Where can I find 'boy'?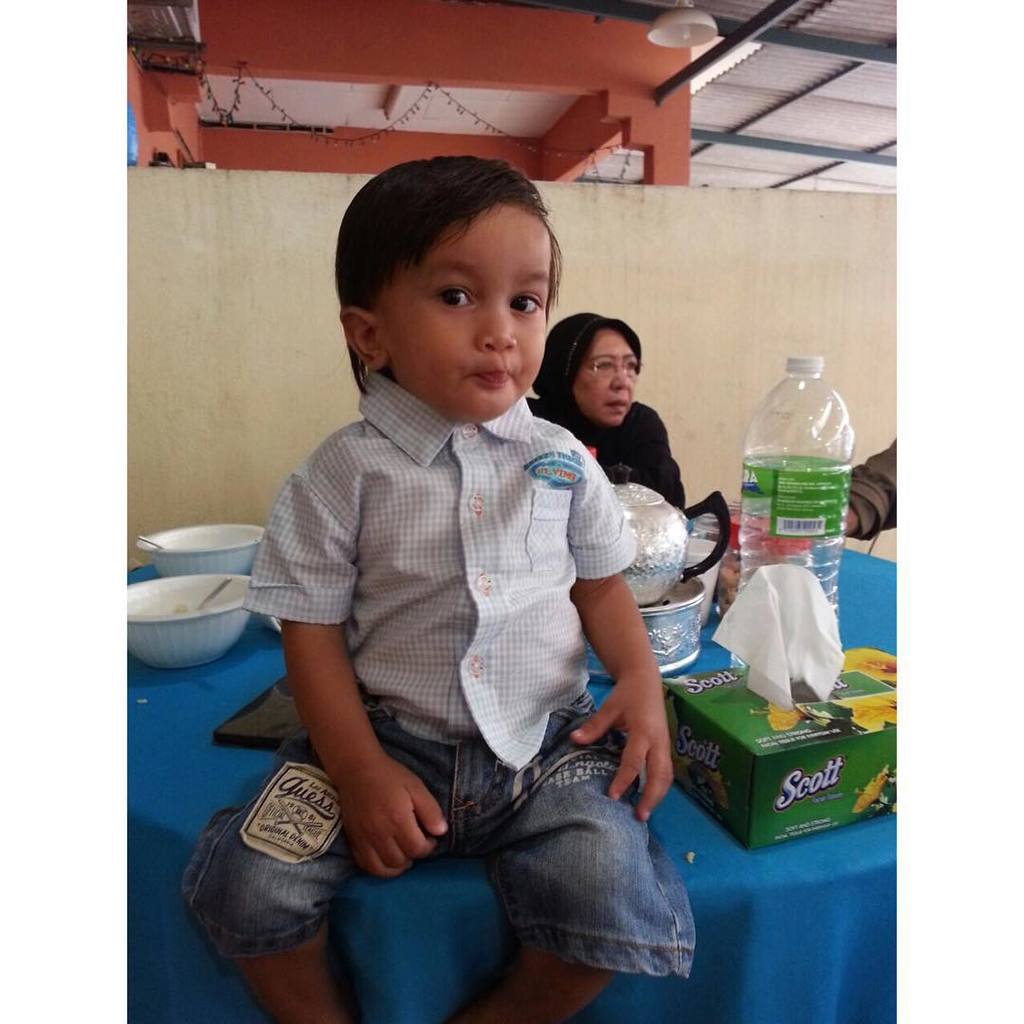
You can find it at detection(166, 155, 746, 1023).
